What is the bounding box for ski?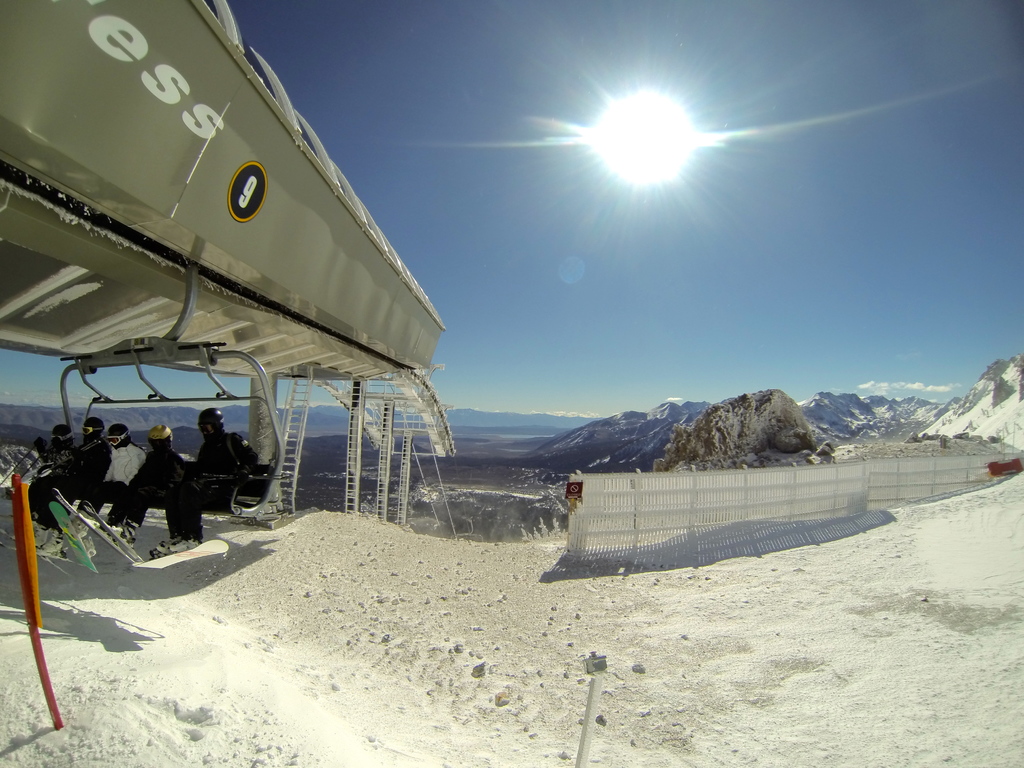
(left=153, top=537, right=165, bottom=553).
